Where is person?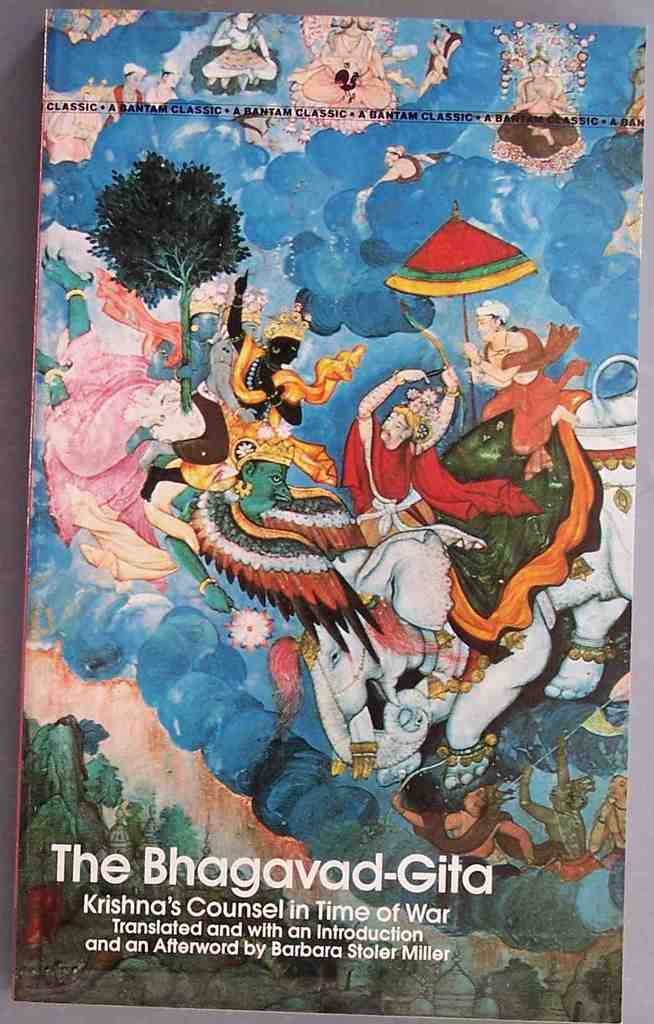
box(140, 268, 360, 499).
